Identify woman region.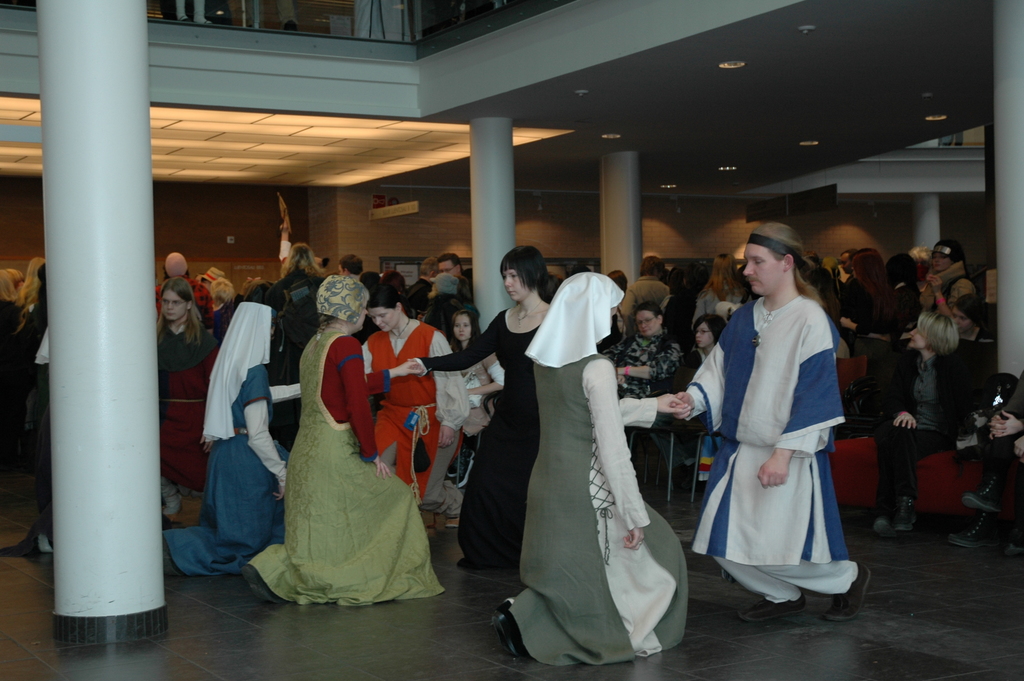
Region: box=[908, 240, 988, 316].
